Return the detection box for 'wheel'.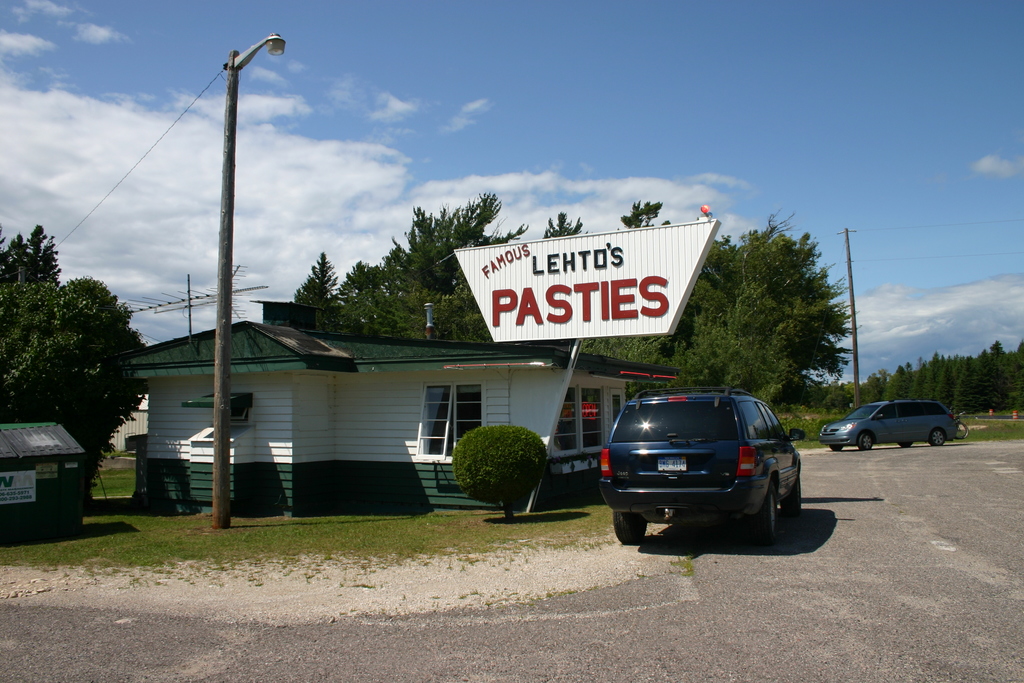
box=[605, 506, 647, 548].
